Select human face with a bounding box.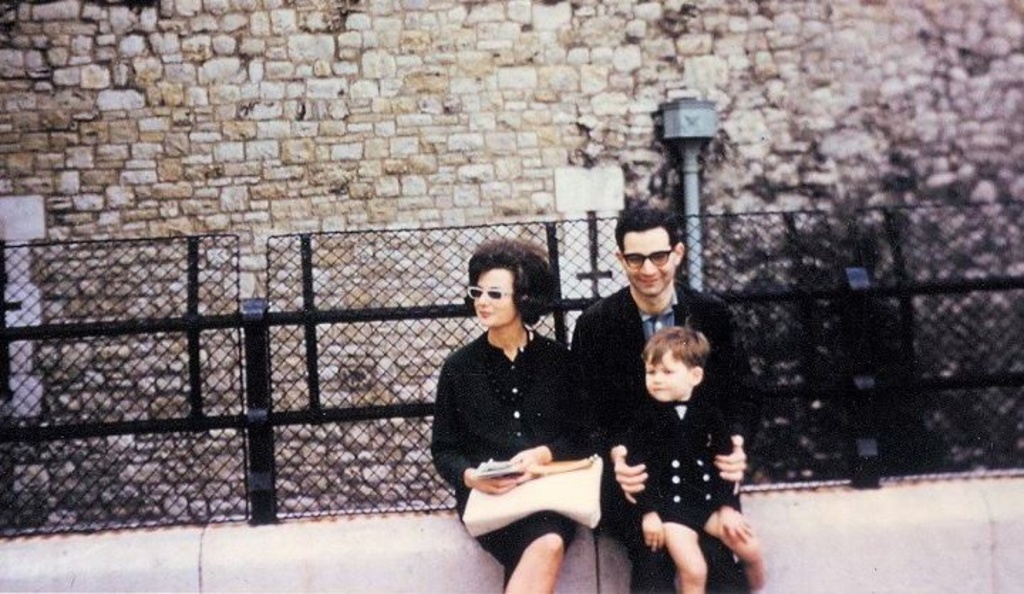
[475,270,513,327].
